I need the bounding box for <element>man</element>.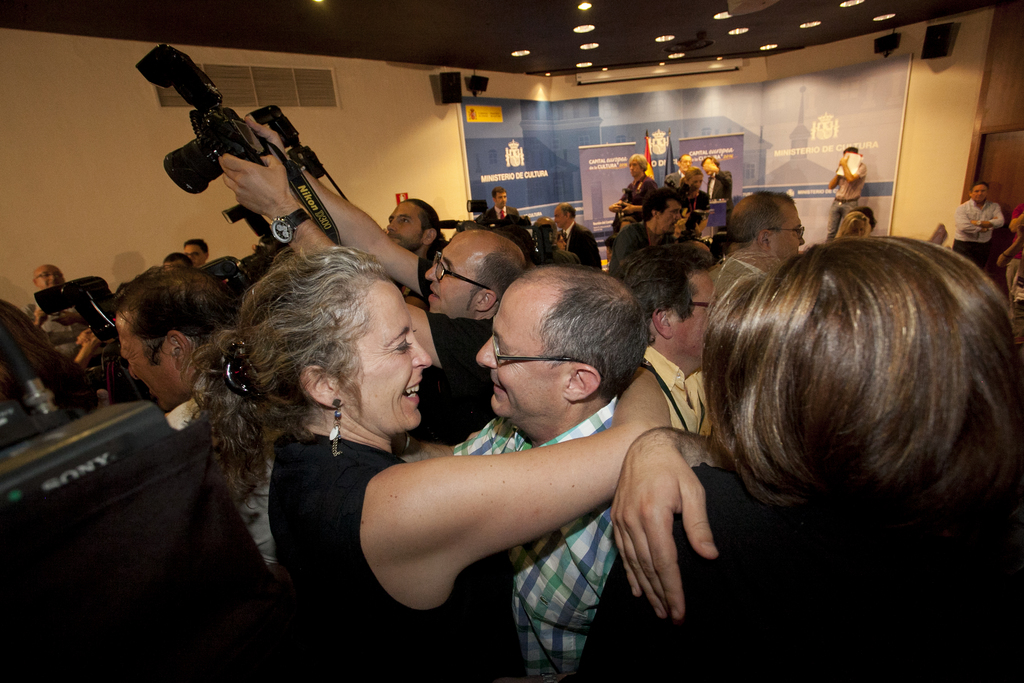
Here it is: bbox=(410, 263, 673, 682).
